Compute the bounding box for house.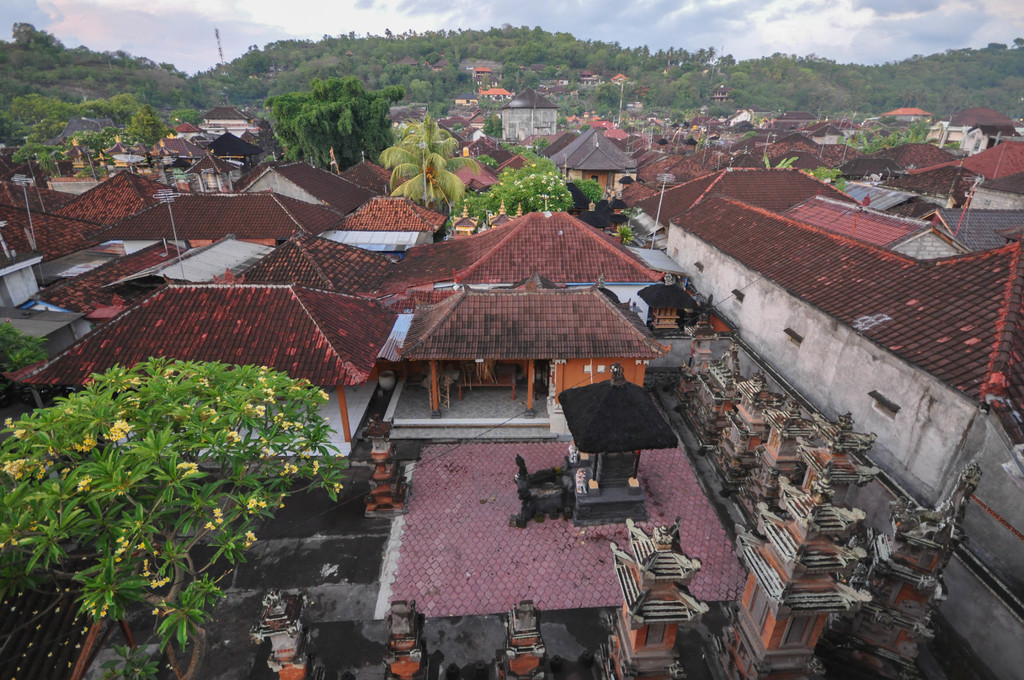
635, 122, 669, 156.
